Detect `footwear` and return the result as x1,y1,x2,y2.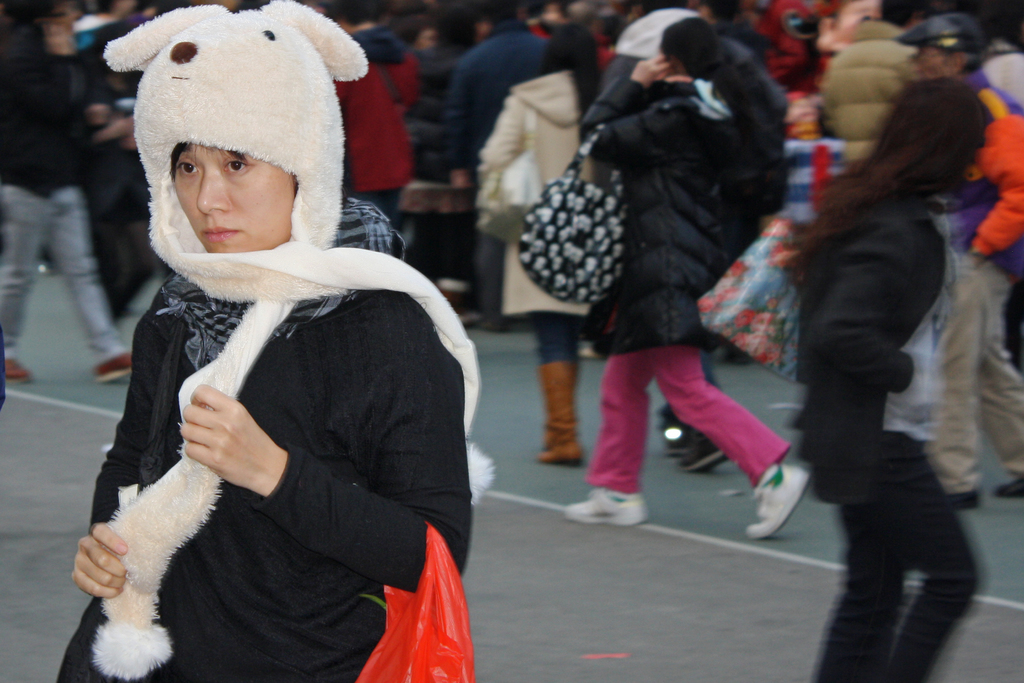
663,424,687,456.
